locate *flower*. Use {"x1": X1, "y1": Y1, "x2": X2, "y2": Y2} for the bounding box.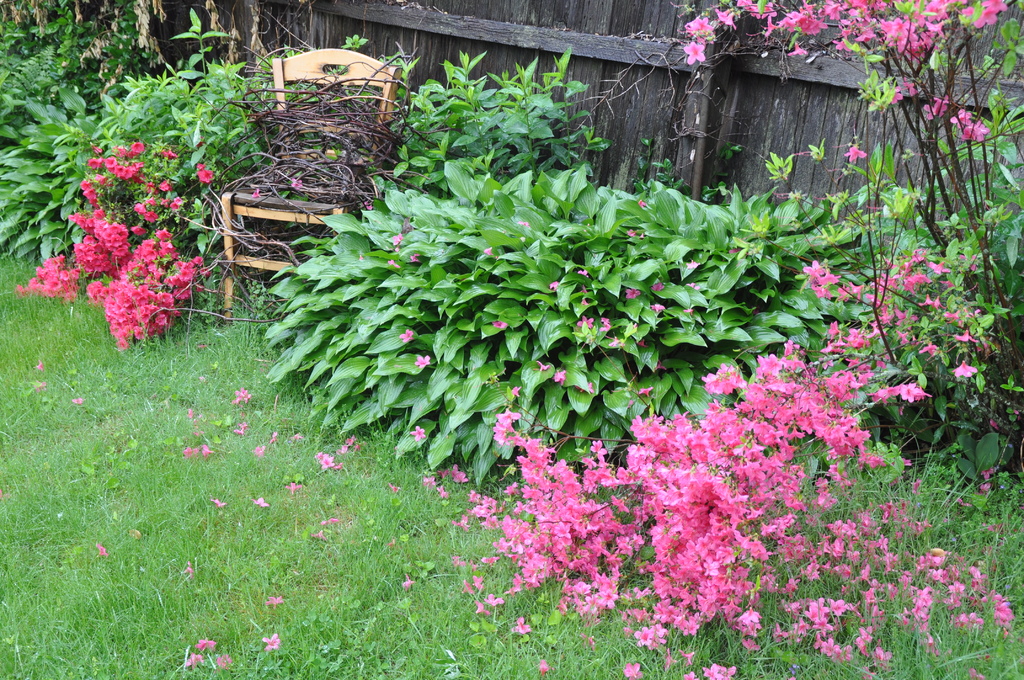
{"x1": 317, "y1": 453, "x2": 345, "y2": 471}.
